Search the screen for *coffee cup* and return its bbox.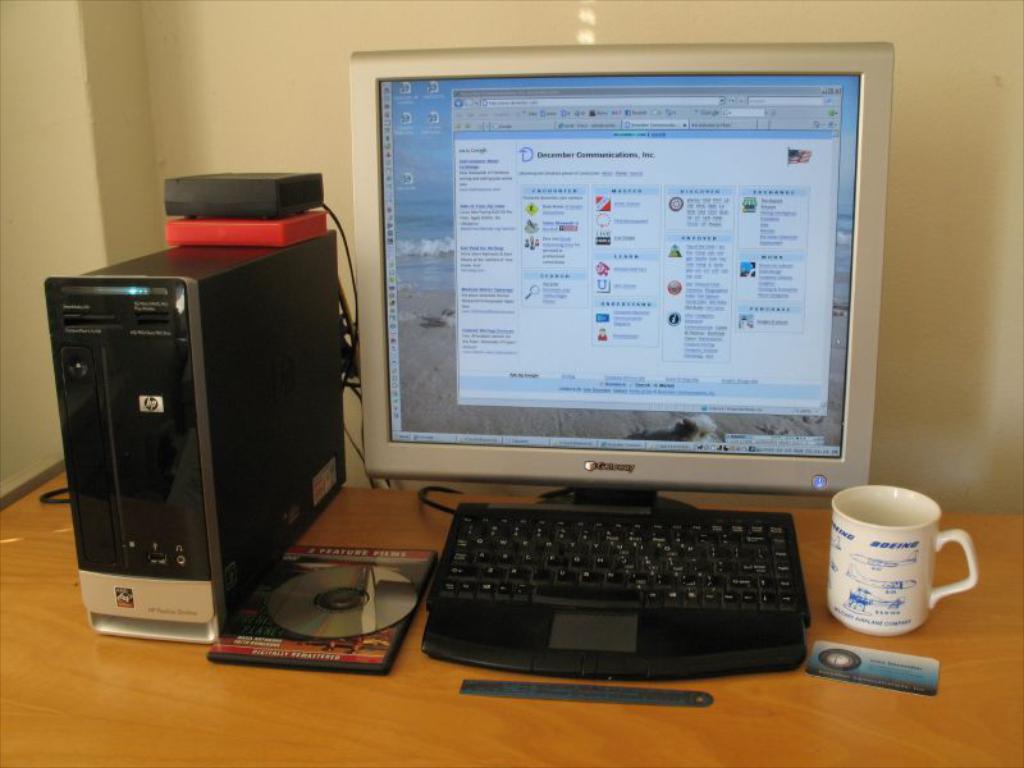
Found: locate(826, 485, 979, 635).
